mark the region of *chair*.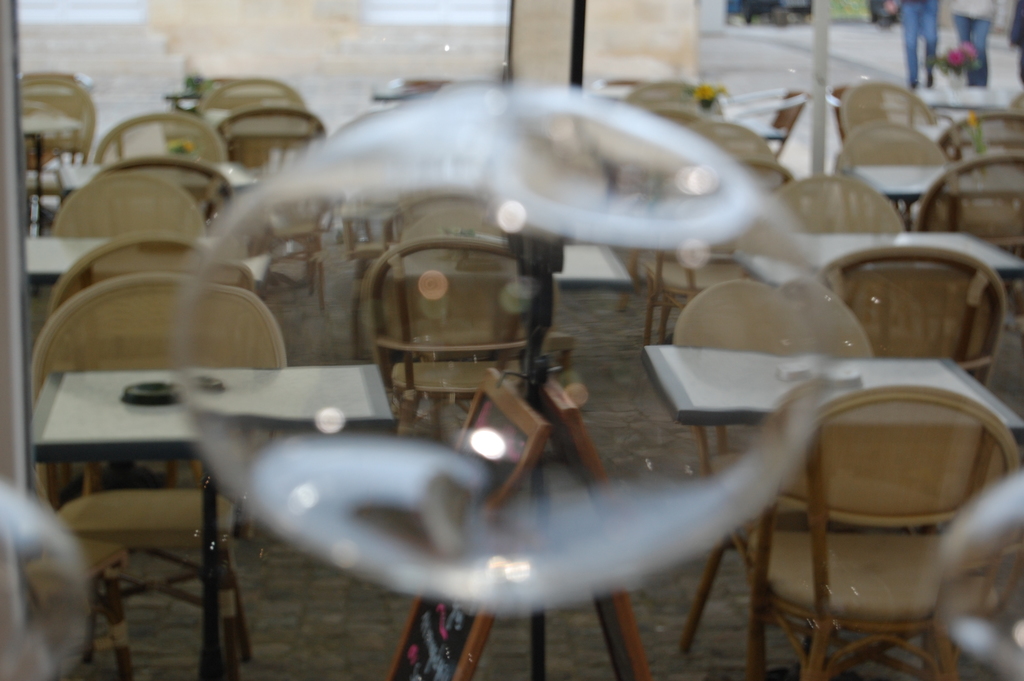
Region: crop(388, 194, 525, 353).
